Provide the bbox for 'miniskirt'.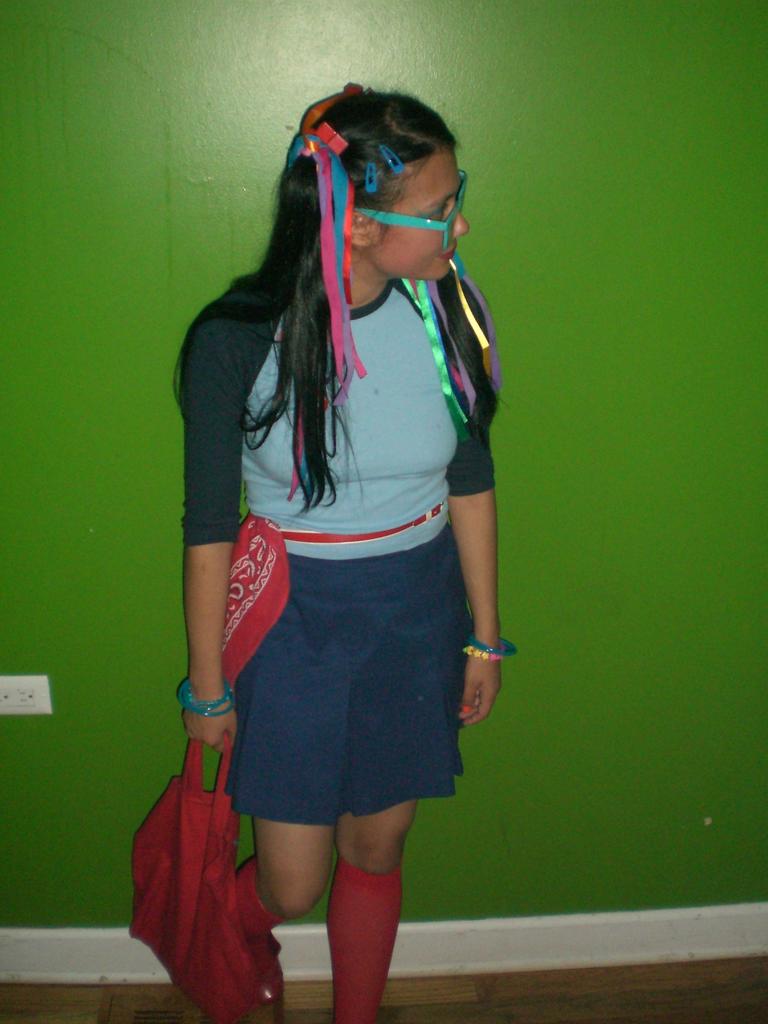
l=219, t=518, r=471, b=824.
